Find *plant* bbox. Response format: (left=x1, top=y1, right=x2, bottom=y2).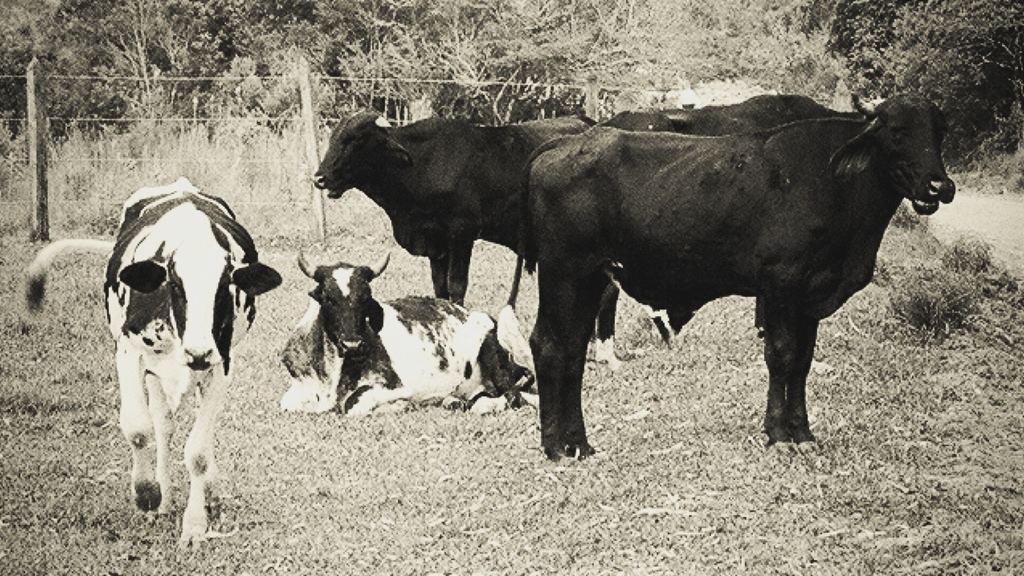
(left=199, top=92, right=266, bottom=214).
